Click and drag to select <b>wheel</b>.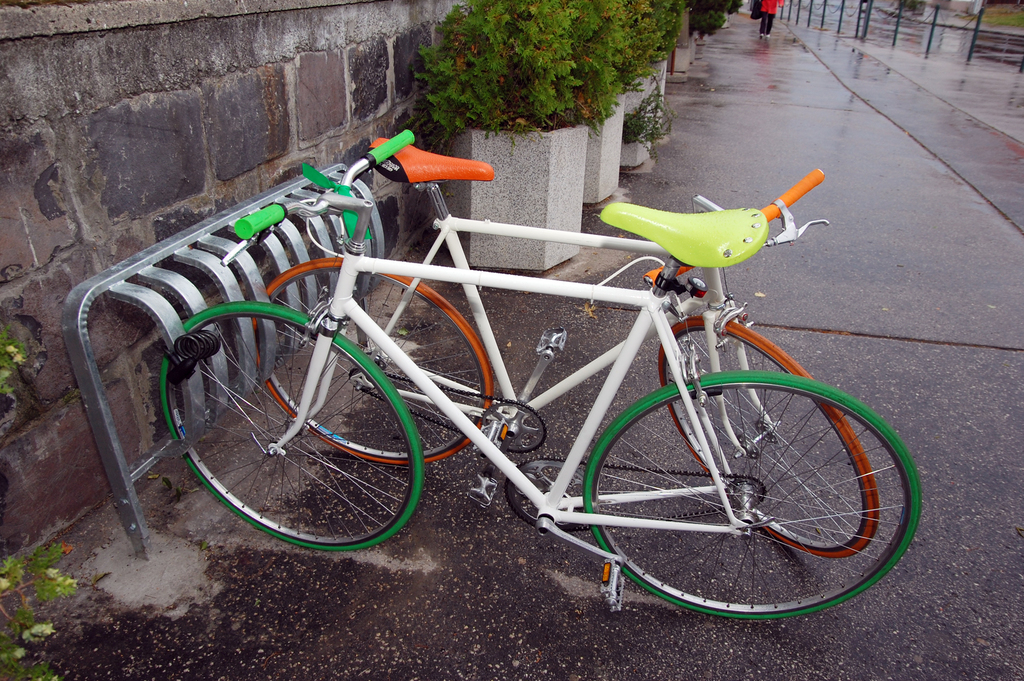
Selection: bbox=[655, 317, 881, 561].
